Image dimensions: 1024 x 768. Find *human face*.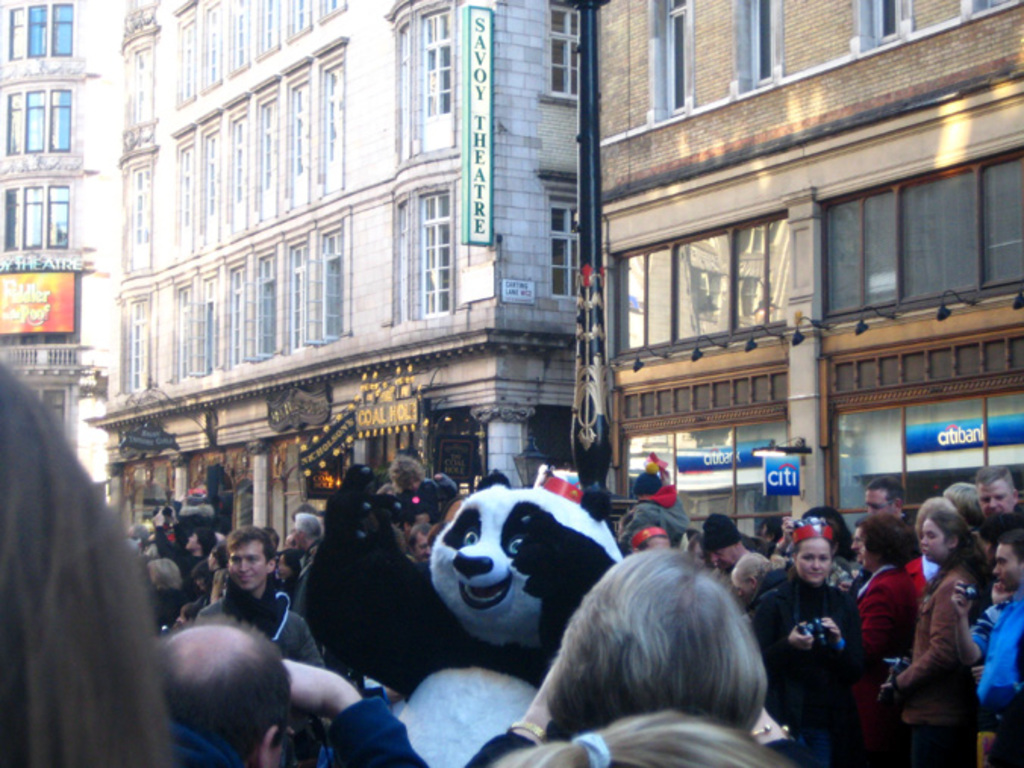
locate(979, 483, 1006, 515).
